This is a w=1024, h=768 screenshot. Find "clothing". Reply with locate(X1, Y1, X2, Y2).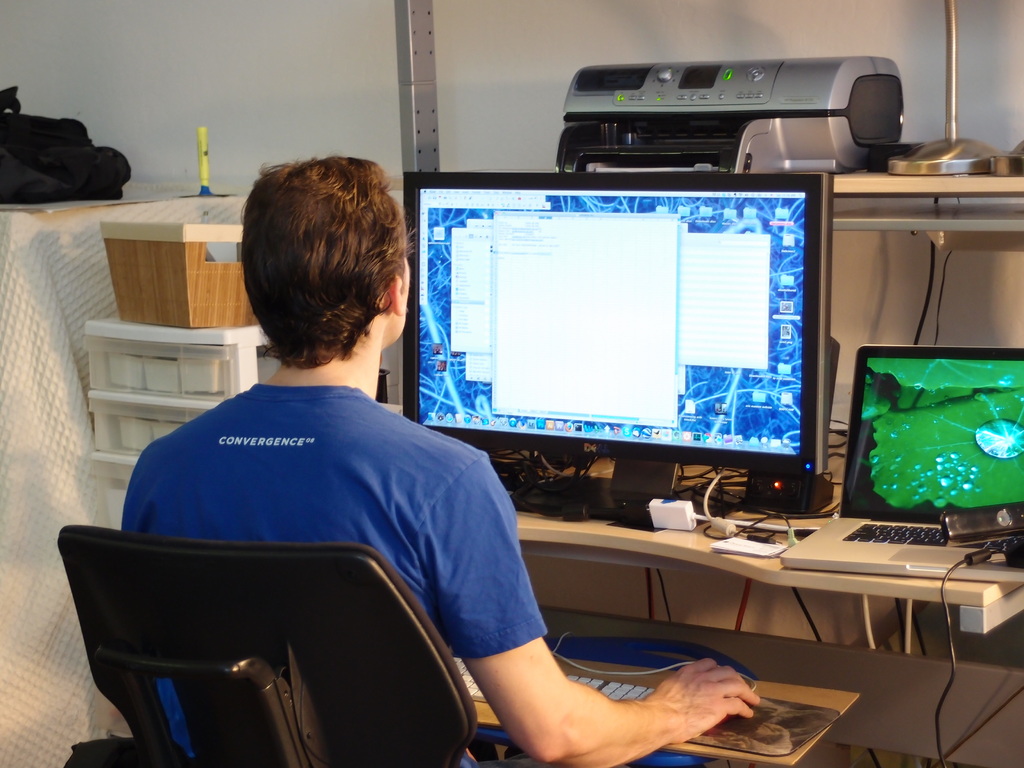
locate(83, 337, 547, 730).
